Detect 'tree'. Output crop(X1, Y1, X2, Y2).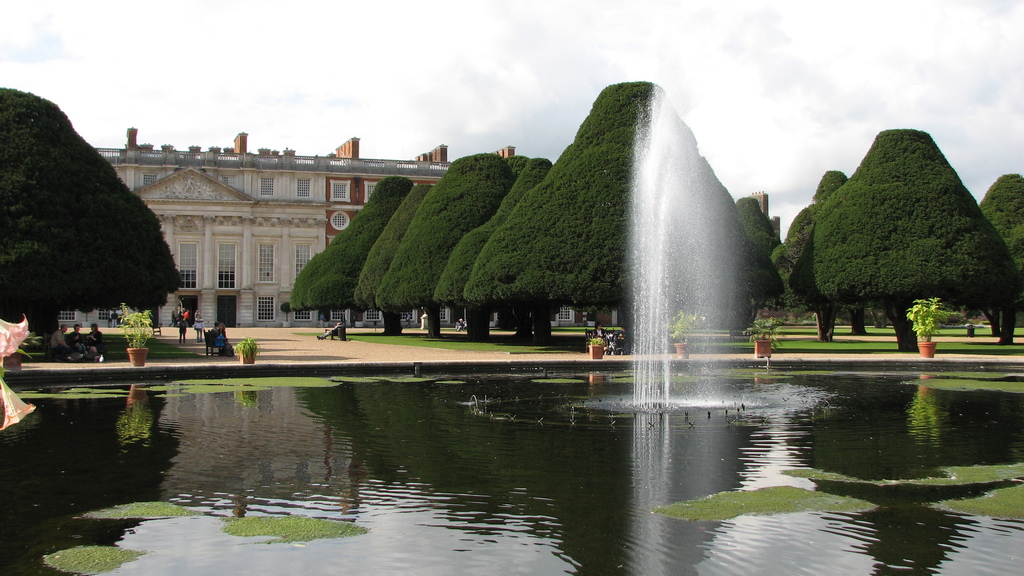
crop(231, 332, 261, 361).
